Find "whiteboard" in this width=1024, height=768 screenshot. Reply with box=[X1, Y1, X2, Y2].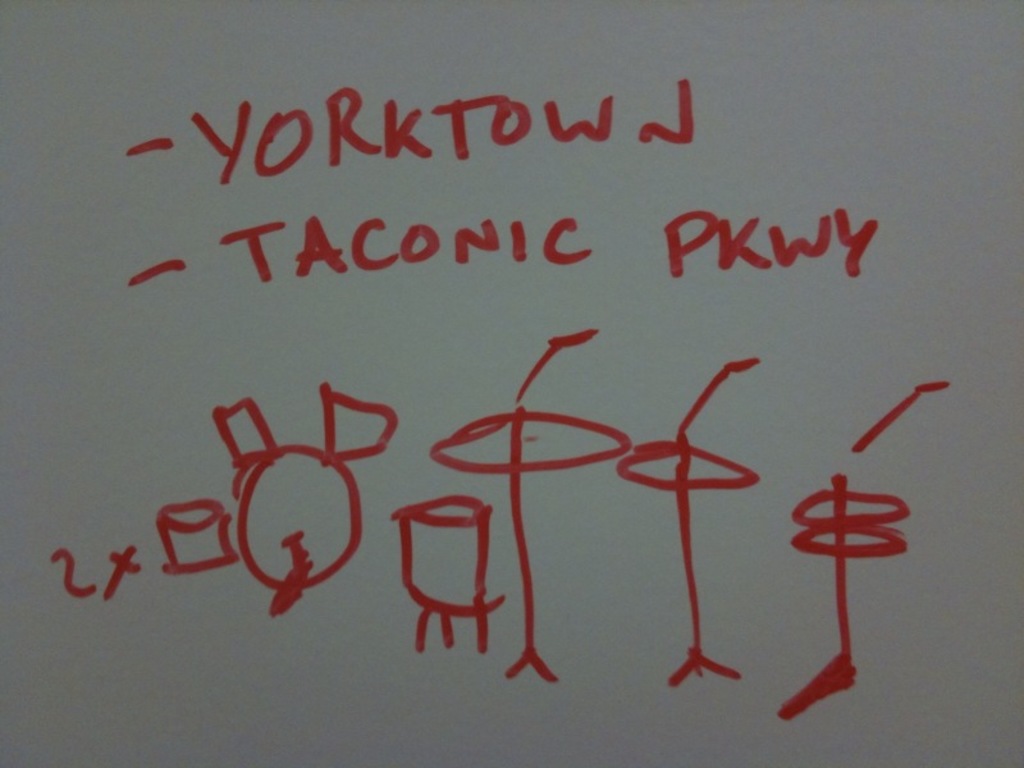
box=[0, 0, 1023, 767].
